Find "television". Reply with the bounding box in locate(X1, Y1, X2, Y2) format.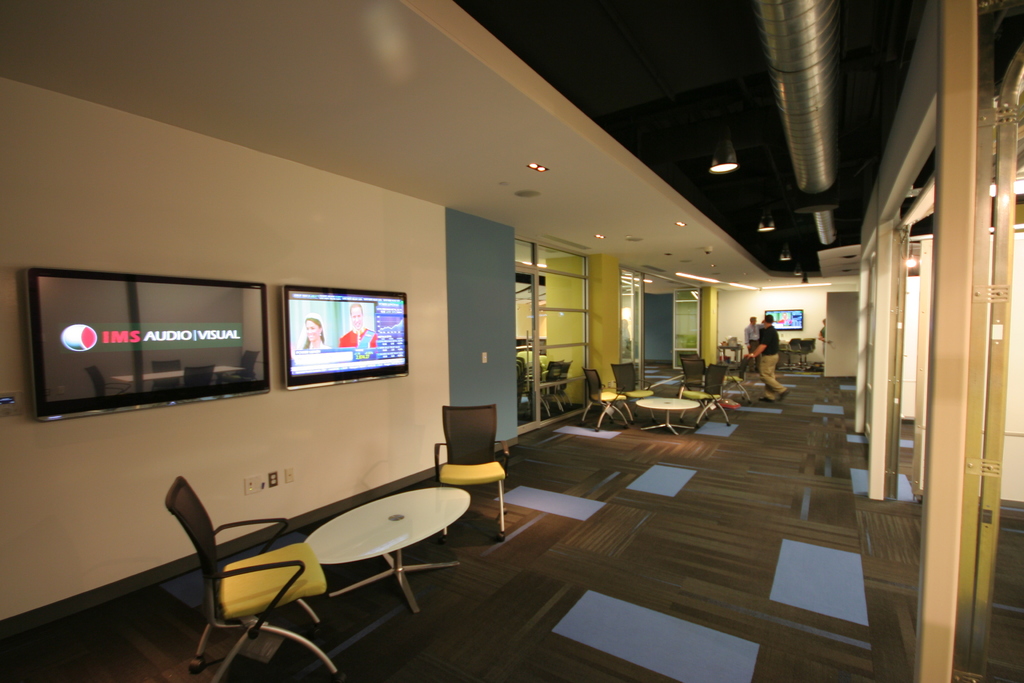
locate(764, 309, 803, 330).
